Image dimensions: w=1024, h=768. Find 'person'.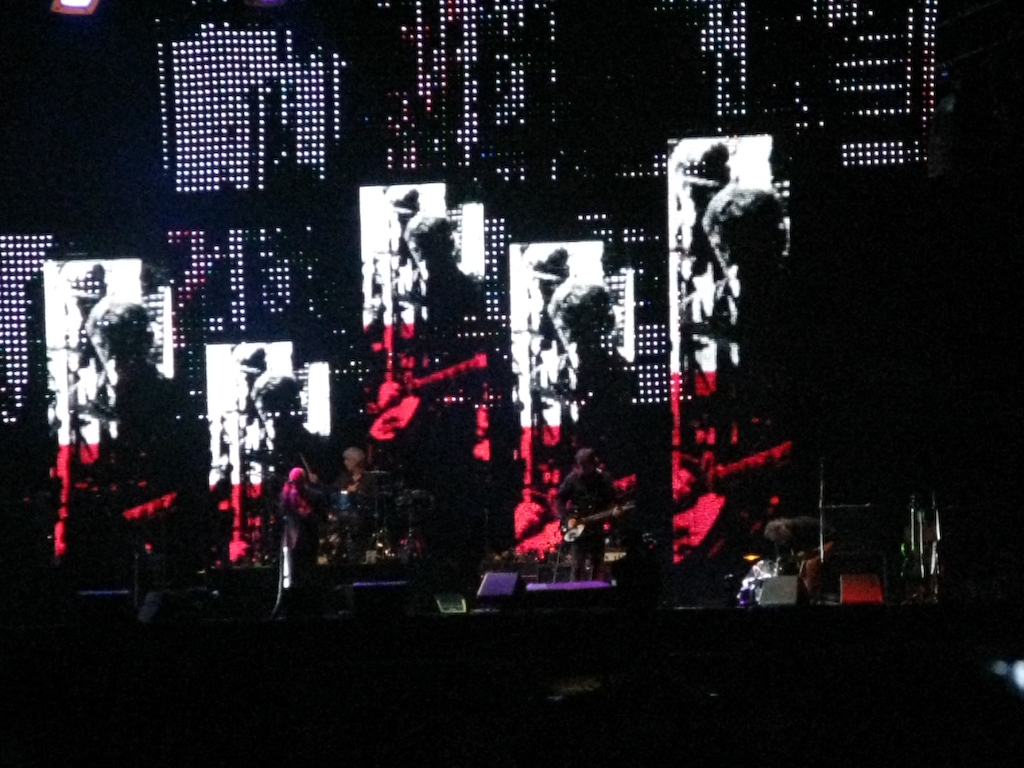
559, 451, 609, 583.
